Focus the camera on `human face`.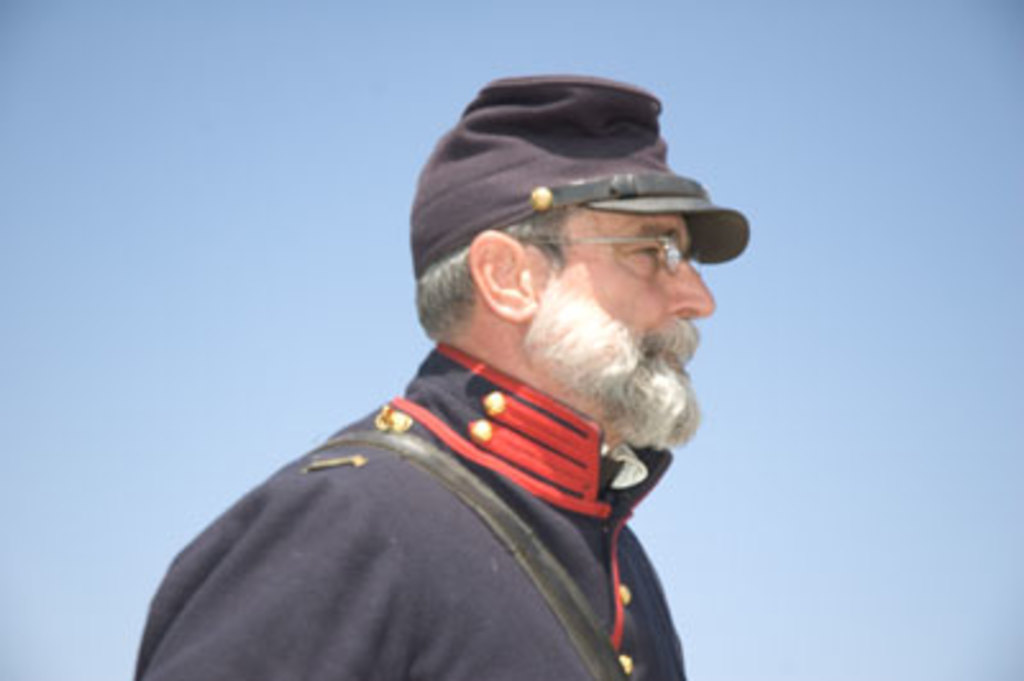
Focus region: 535,207,714,430.
